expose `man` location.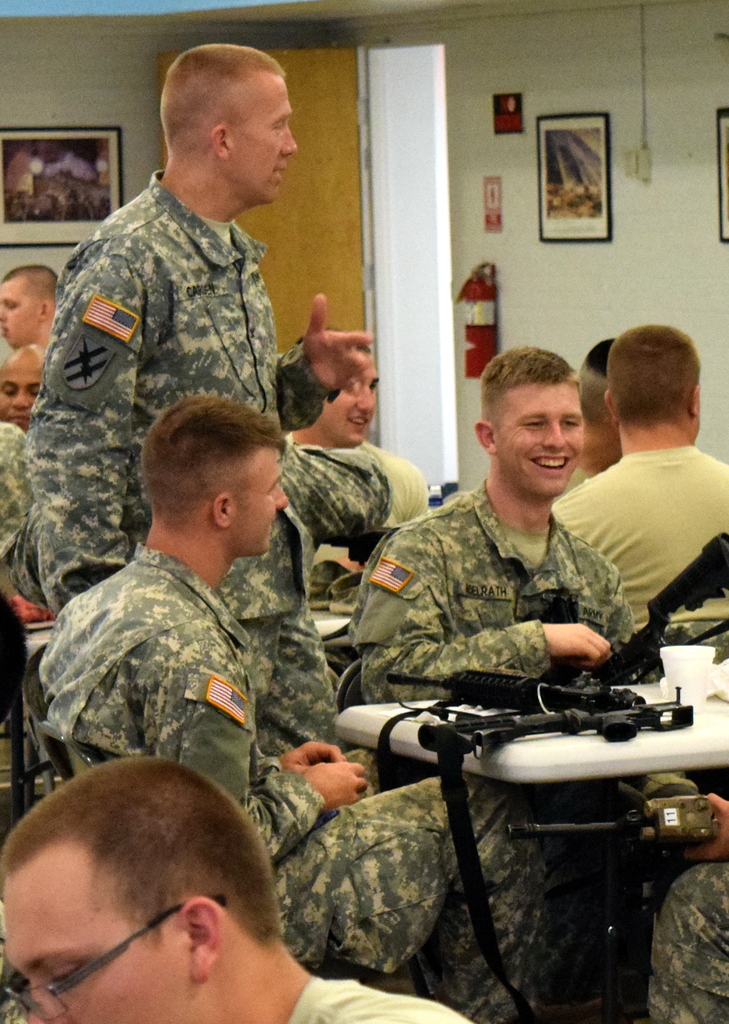
Exposed at pyautogui.locateOnScreen(36, 393, 592, 1023).
